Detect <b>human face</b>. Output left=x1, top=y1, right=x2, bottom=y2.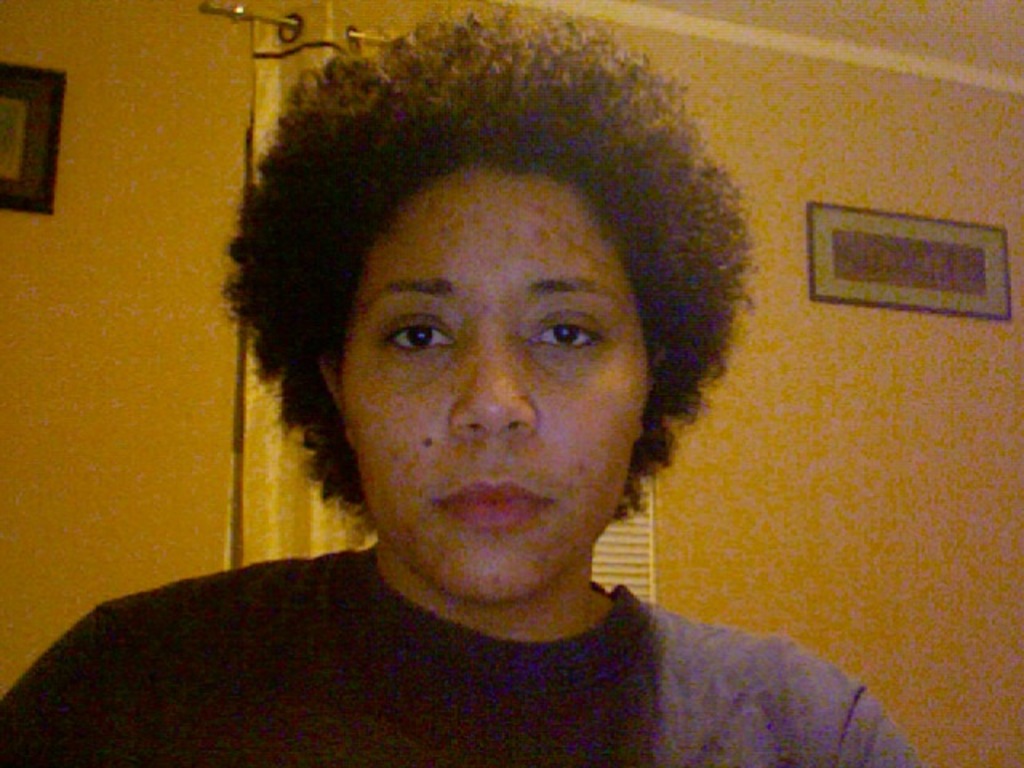
left=336, top=168, right=656, bottom=605.
